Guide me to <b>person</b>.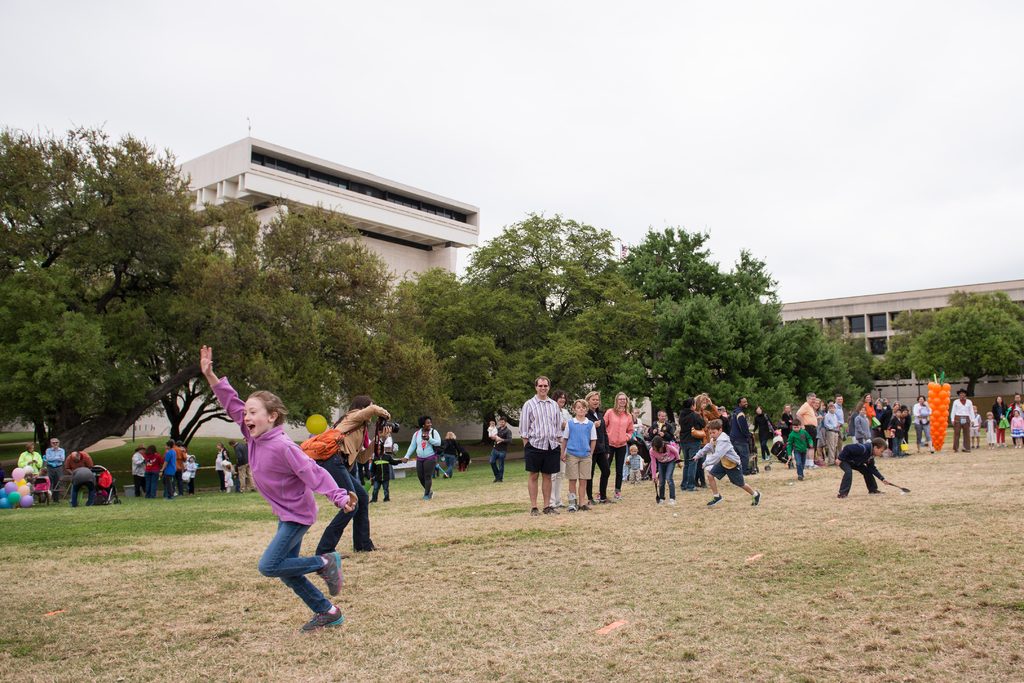
Guidance: 1011/393/1023/443.
